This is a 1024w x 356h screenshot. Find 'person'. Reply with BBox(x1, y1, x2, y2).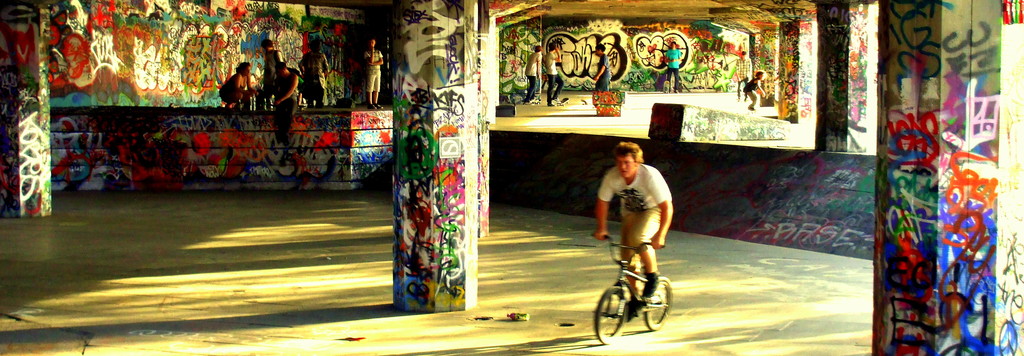
BBox(667, 40, 681, 92).
